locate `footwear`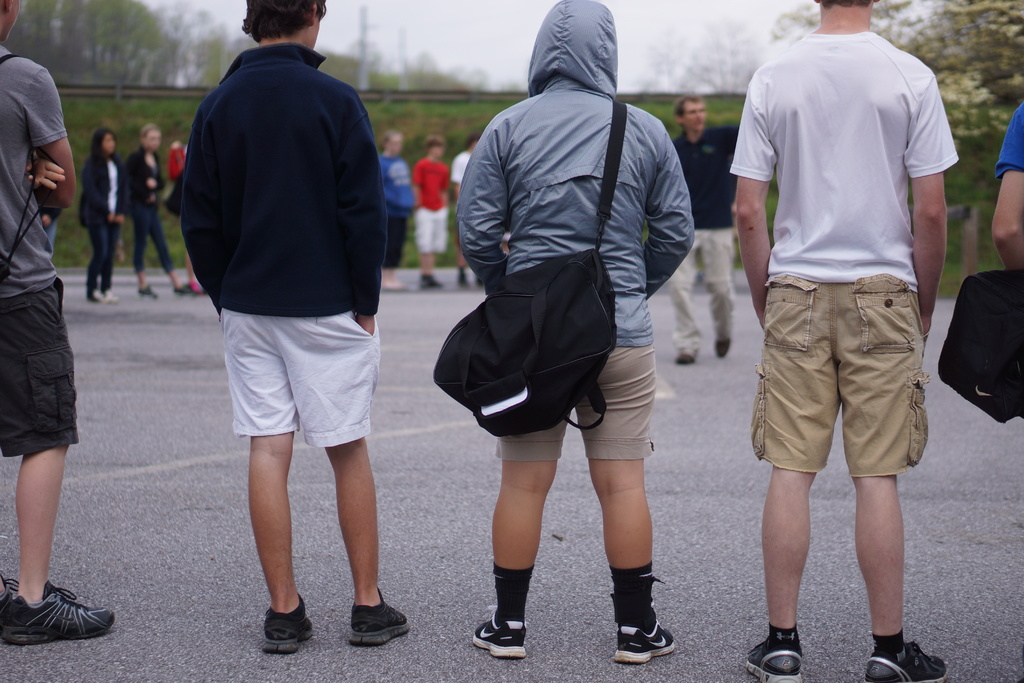
pyautogui.locateOnScreen(0, 573, 28, 609)
